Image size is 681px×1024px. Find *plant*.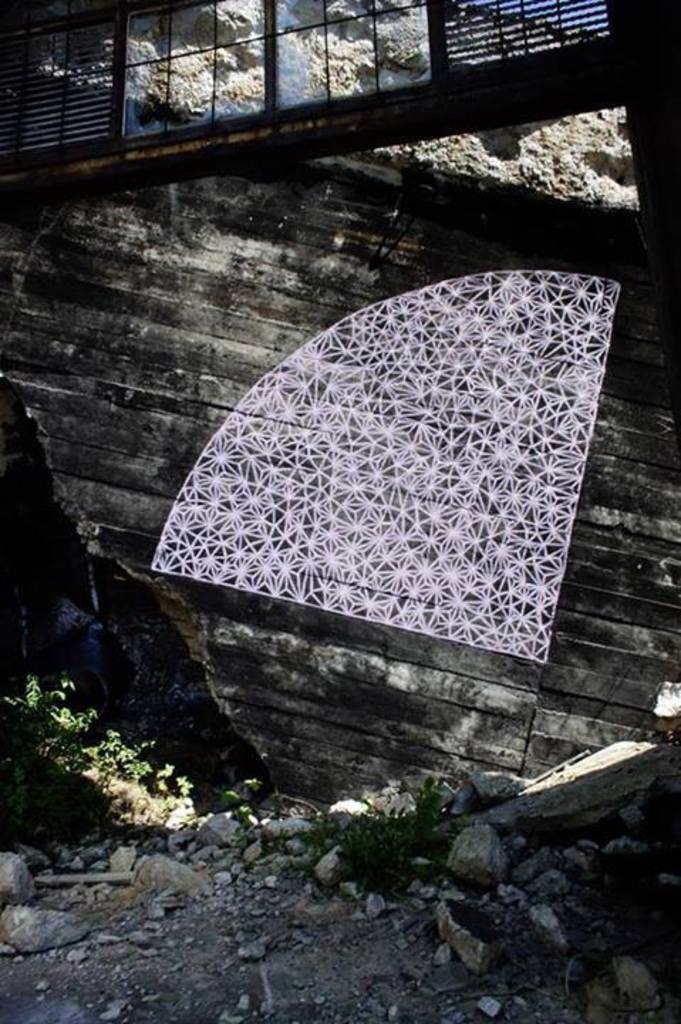
box=[198, 769, 263, 823].
